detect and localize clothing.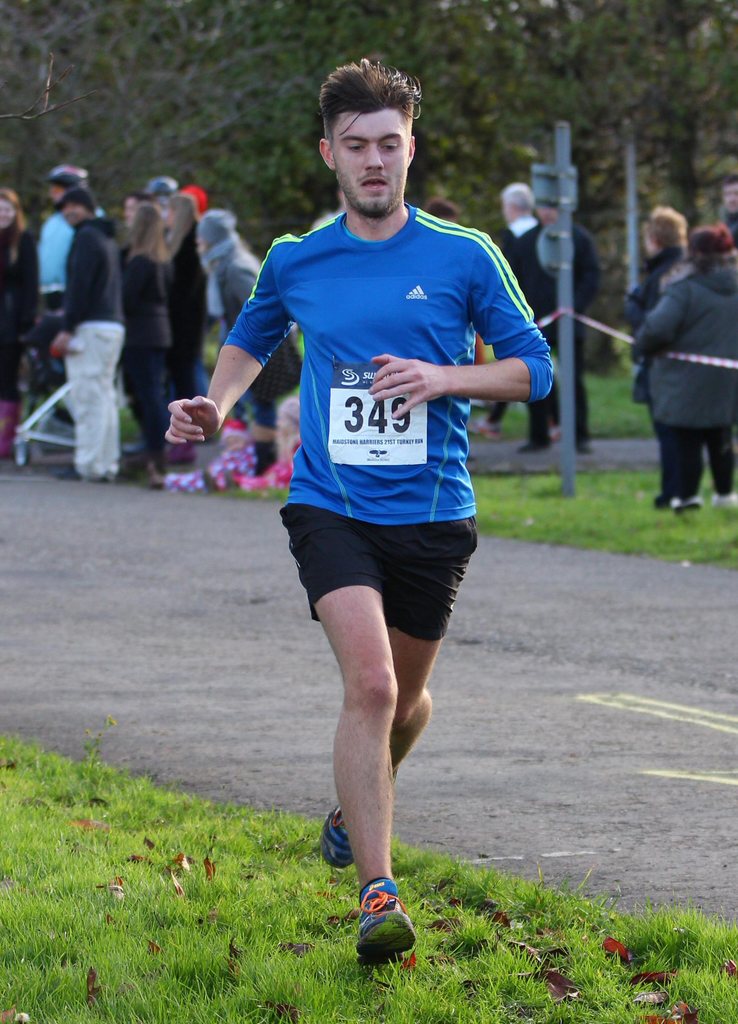
Localized at detection(113, 248, 171, 458).
